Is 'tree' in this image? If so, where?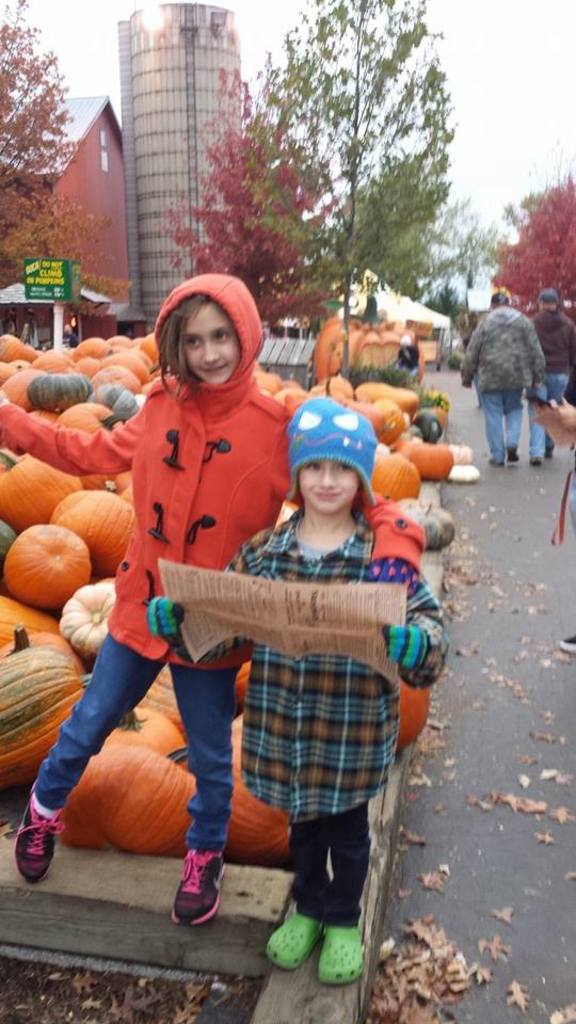
Yes, at [489, 163, 575, 326].
